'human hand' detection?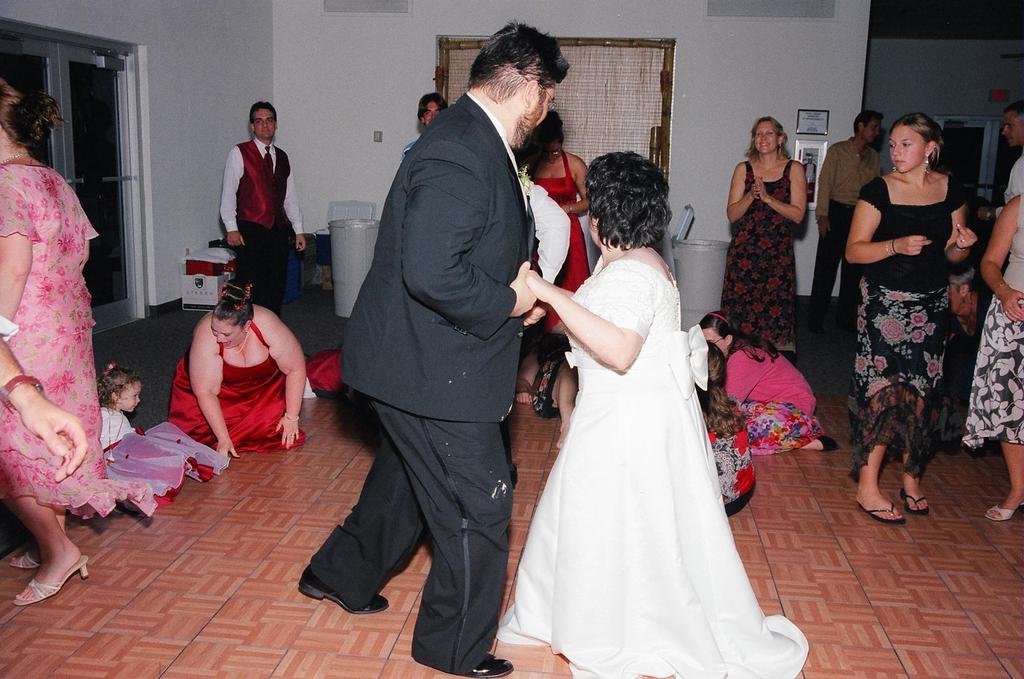
Rect(950, 224, 978, 251)
